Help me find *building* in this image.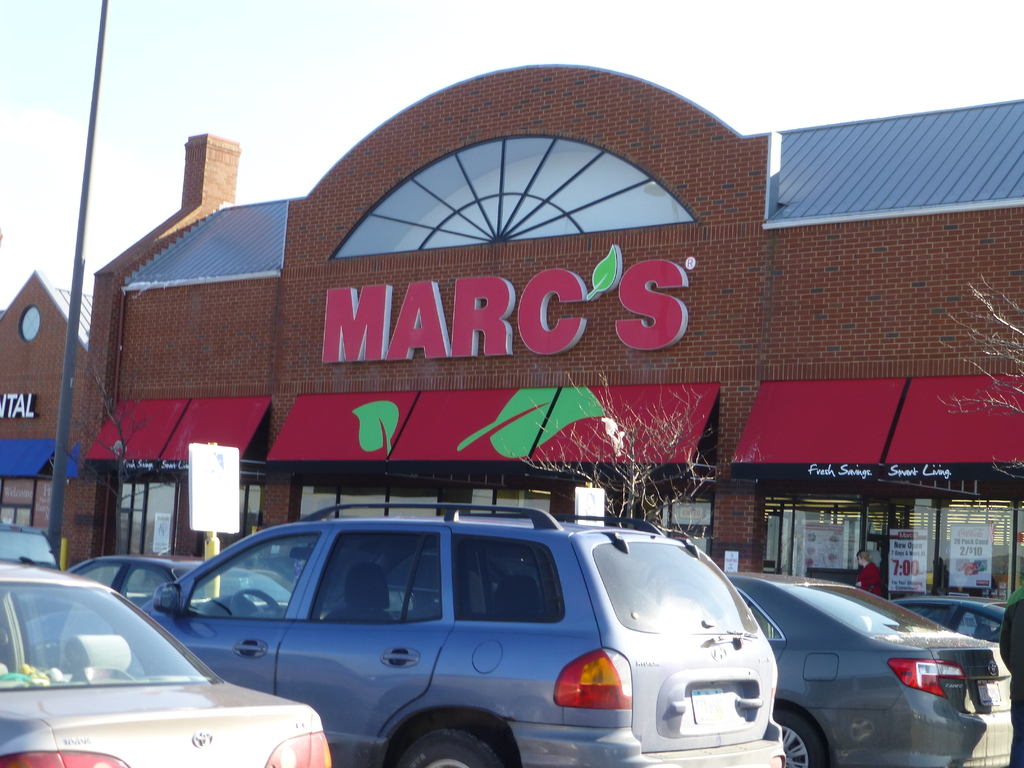
Found it: crop(64, 63, 1023, 598).
